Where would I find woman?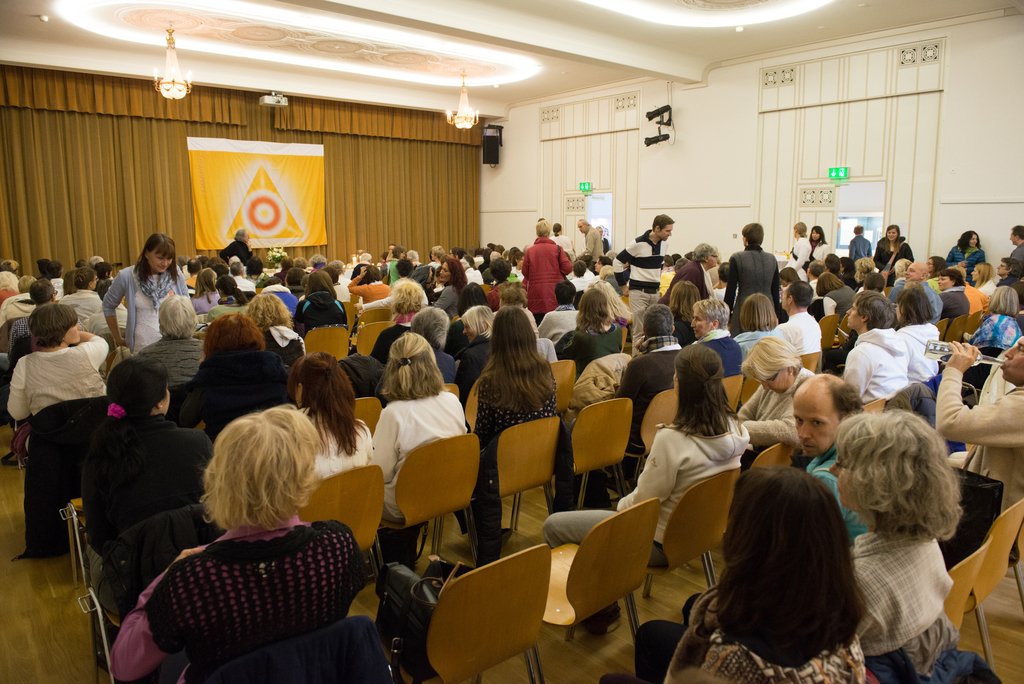
At (left=810, top=224, right=829, bottom=262).
